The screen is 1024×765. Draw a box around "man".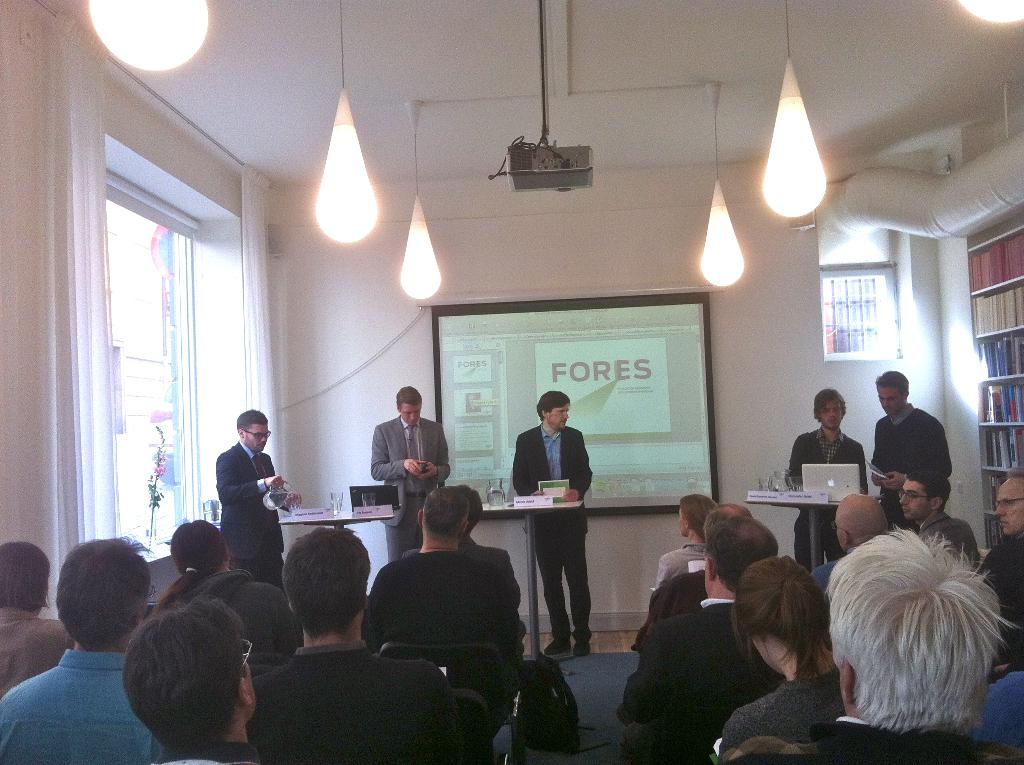
(x1=110, y1=592, x2=264, y2=764).
